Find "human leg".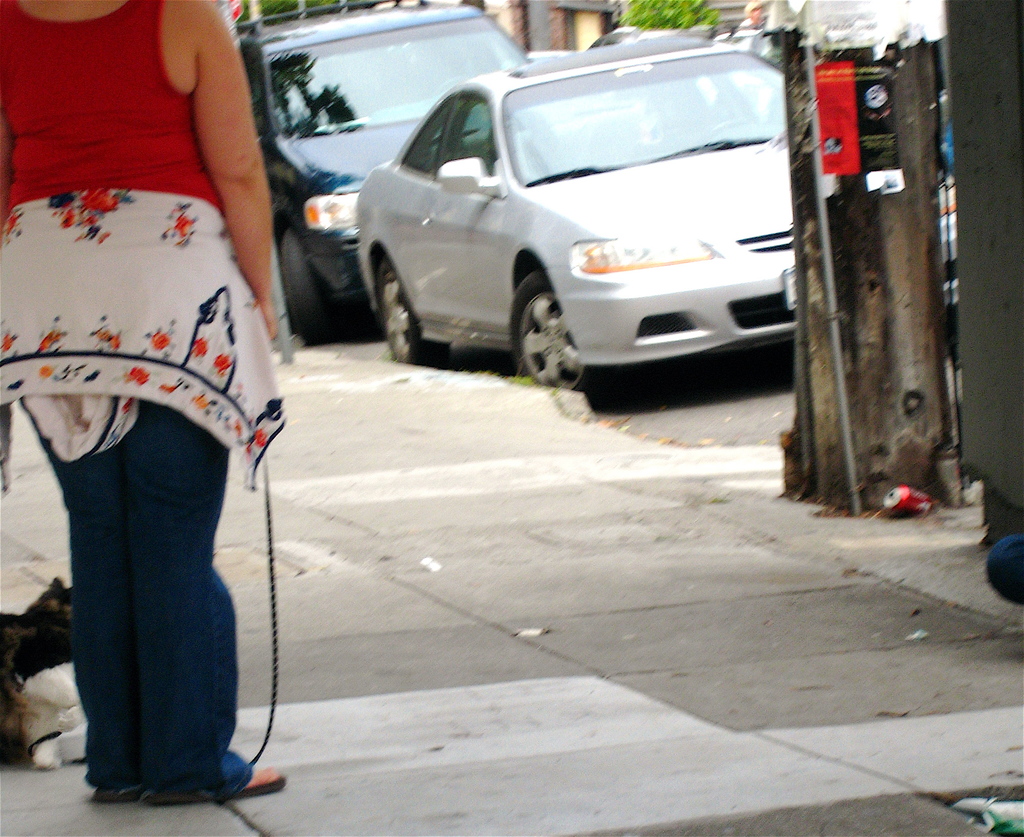
bbox(0, 188, 142, 806).
